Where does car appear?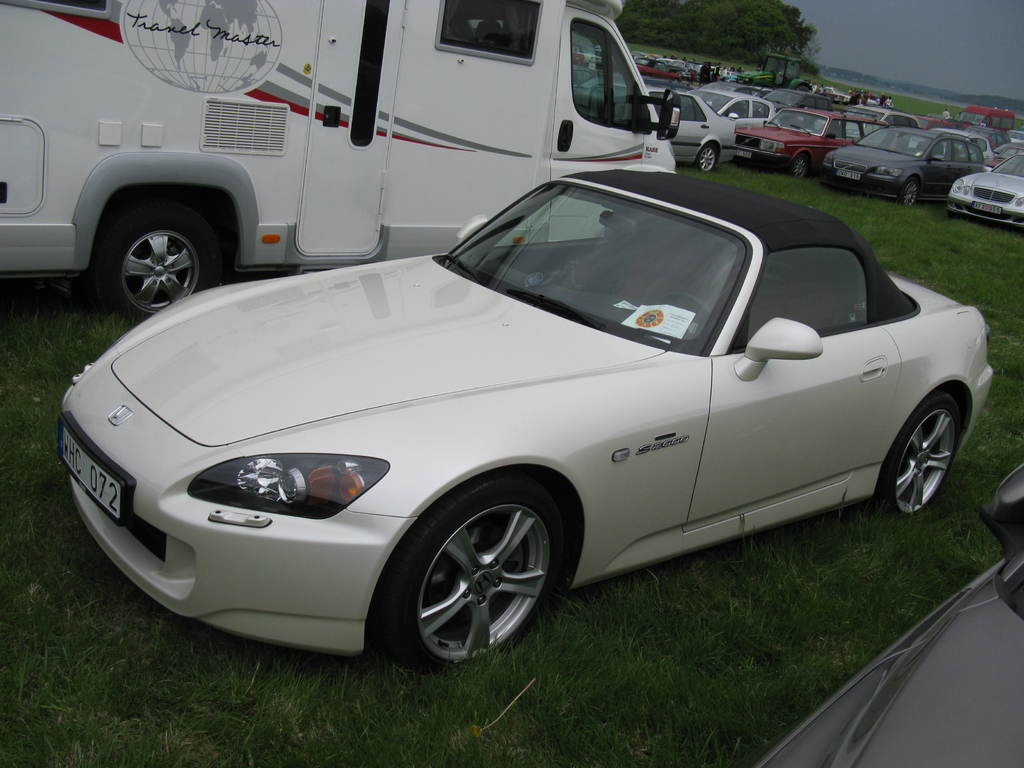
Appears at 762, 86, 831, 109.
